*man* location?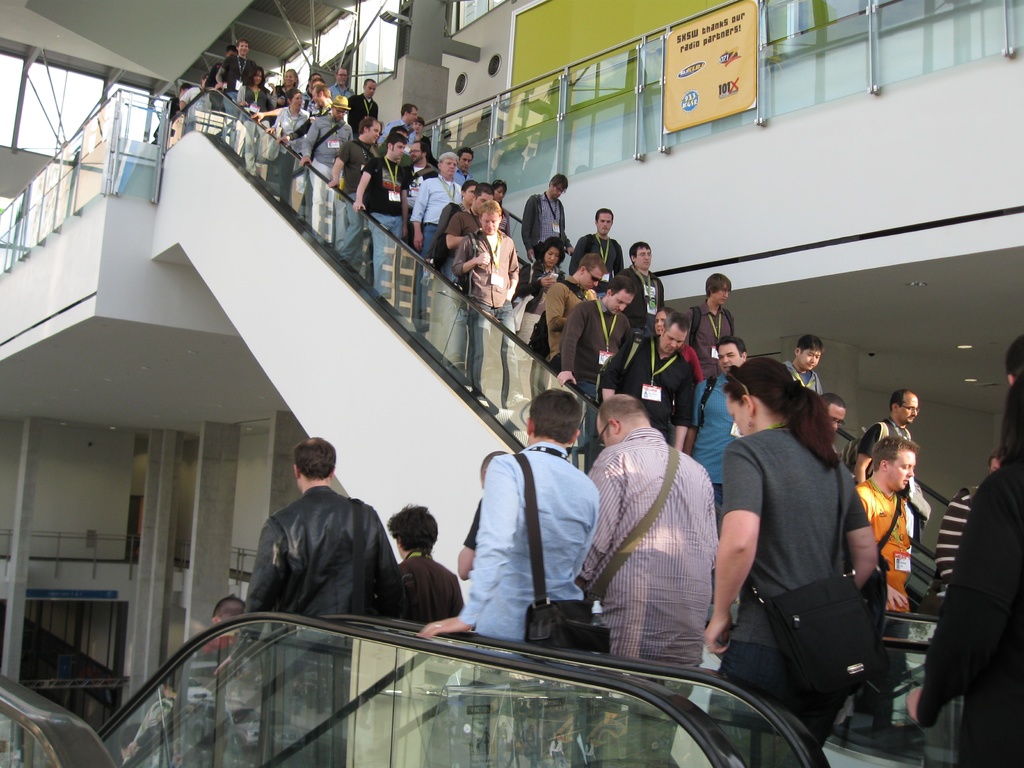
827 397 848 460
